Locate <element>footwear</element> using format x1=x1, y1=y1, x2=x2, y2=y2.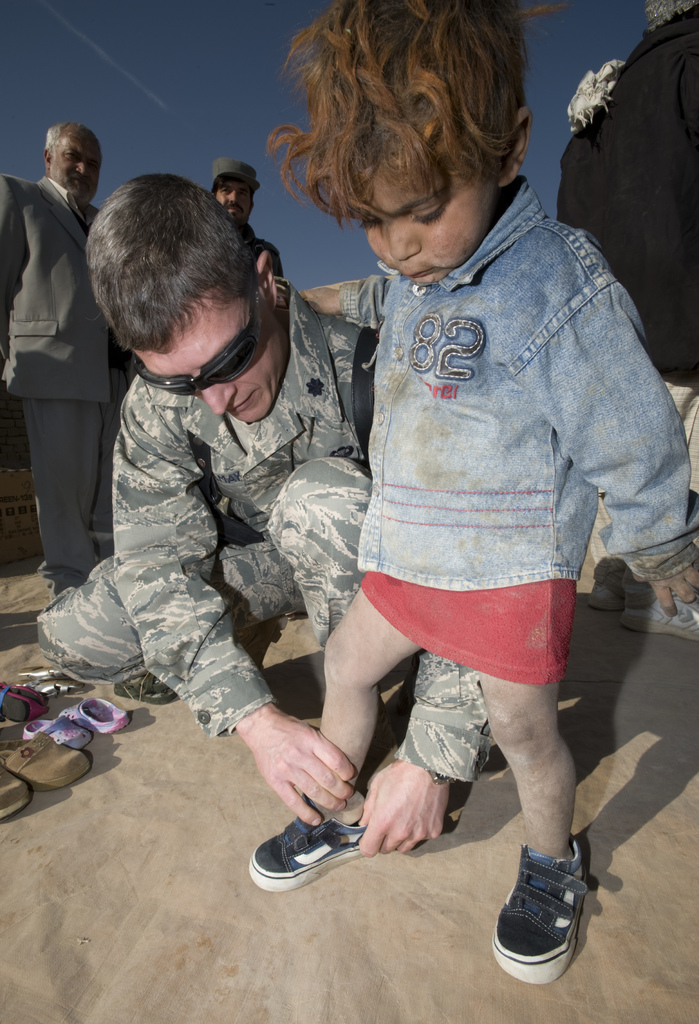
x1=112, y1=669, x2=175, y2=706.
